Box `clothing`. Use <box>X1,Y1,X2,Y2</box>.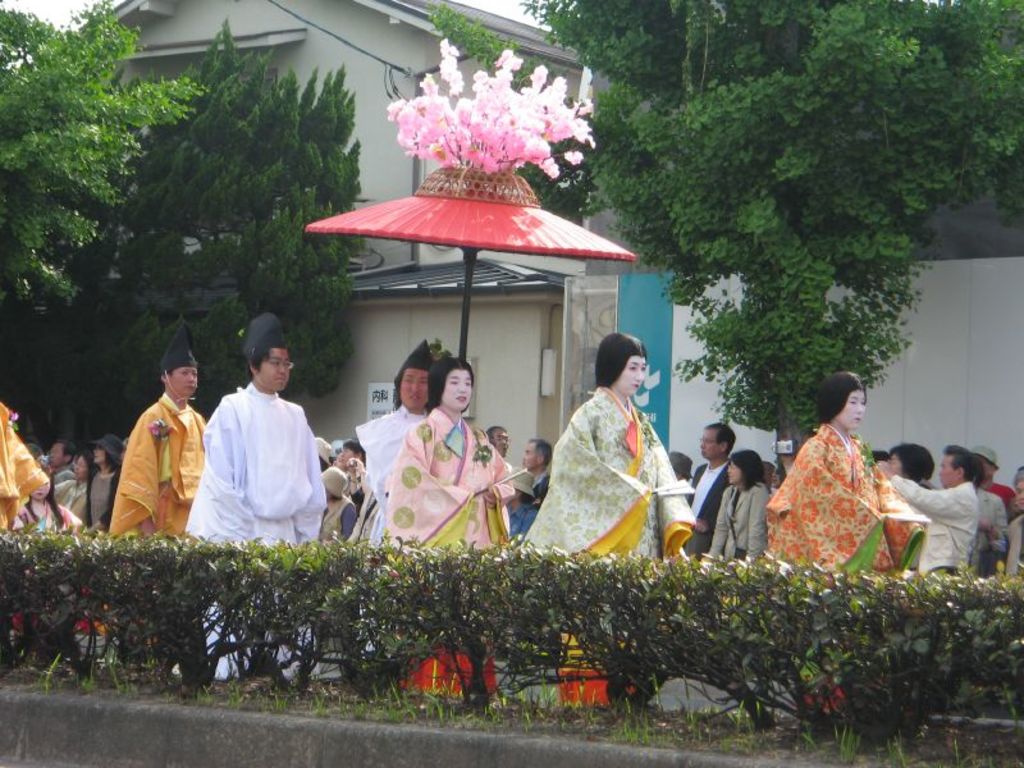
<box>1001,511,1023,575</box>.
